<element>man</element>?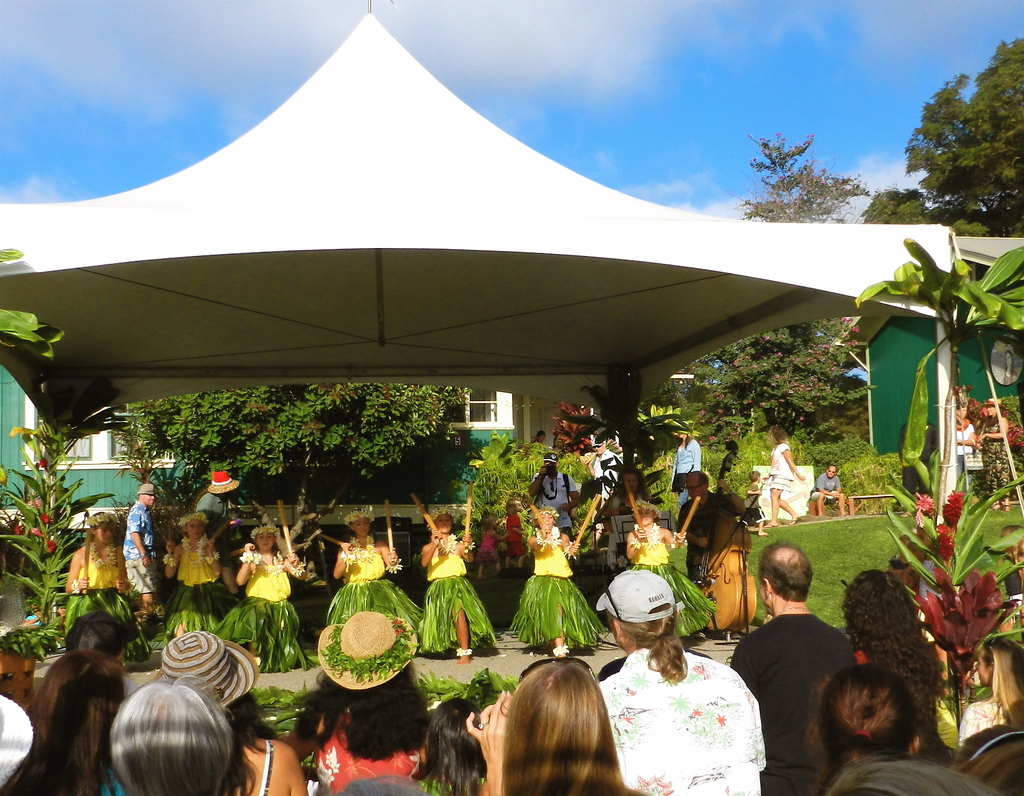
pyautogui.locateOnScreen(810, 462, 848, 523)
